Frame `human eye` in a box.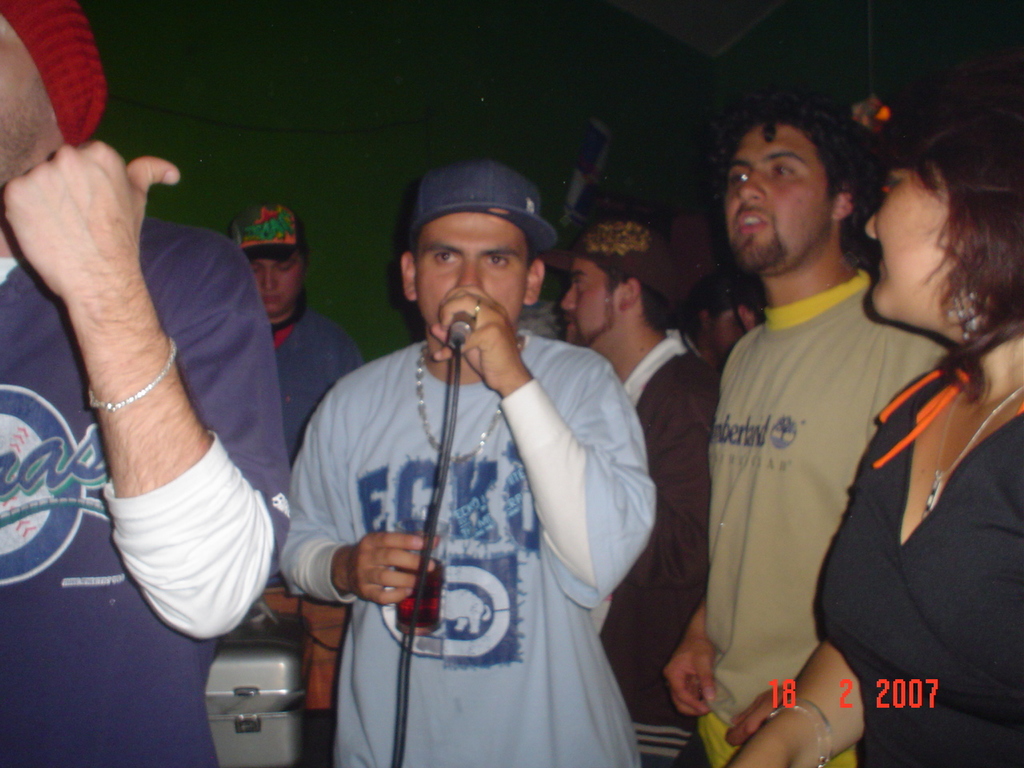
rect(429, 246, 458, 269).
